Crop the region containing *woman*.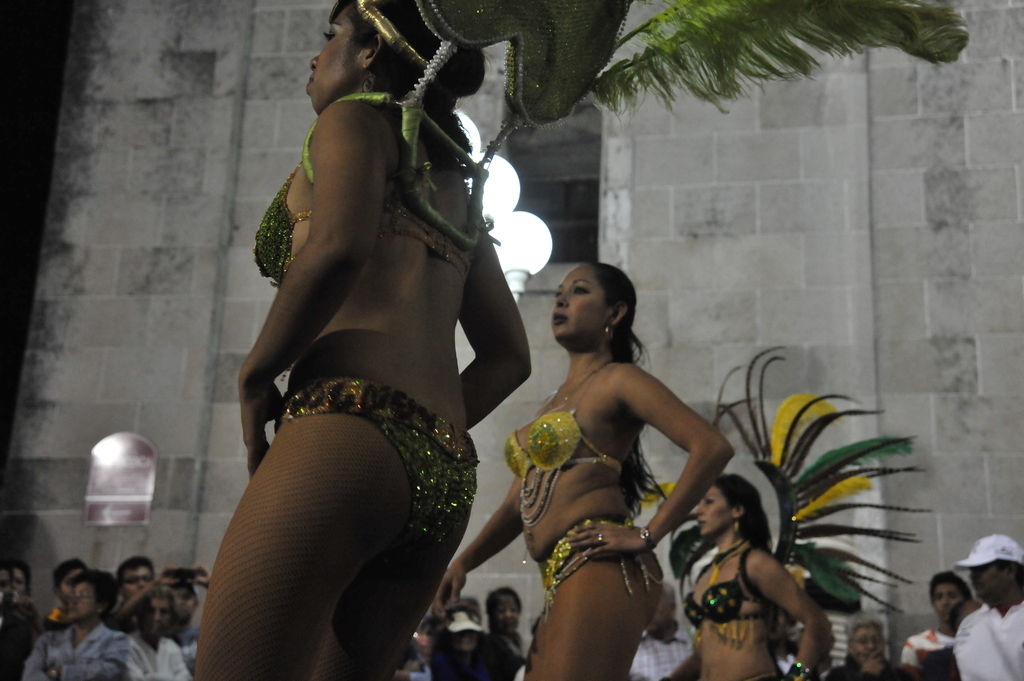
Crop region: <bbox>688, 493, 832, 680</bbox>.
